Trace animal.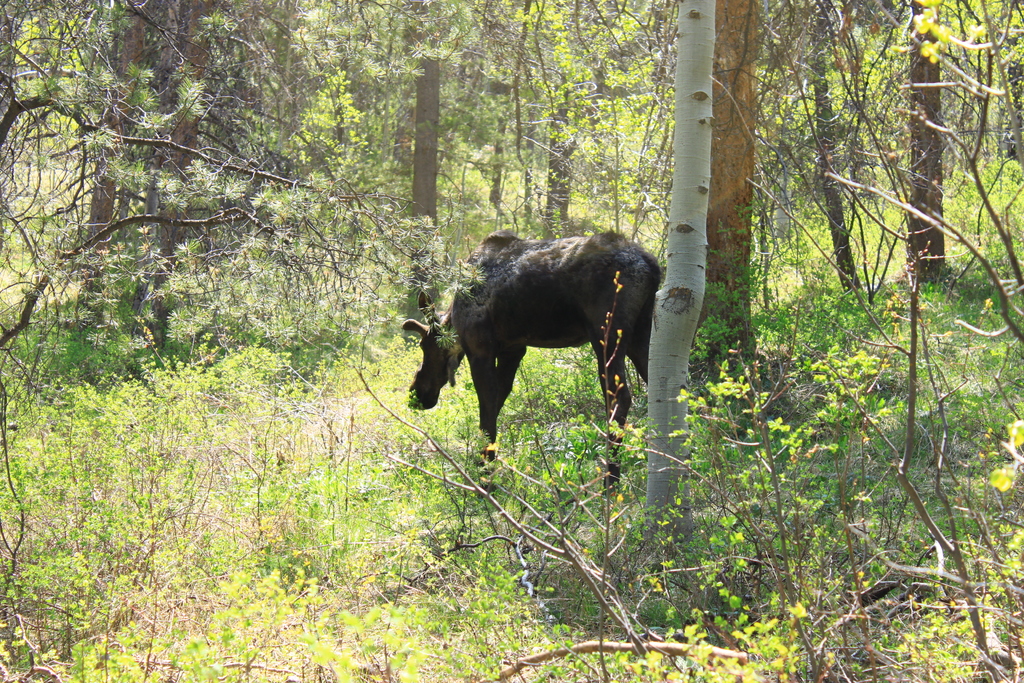
Traced to <box>400,231,662,495</box>.
